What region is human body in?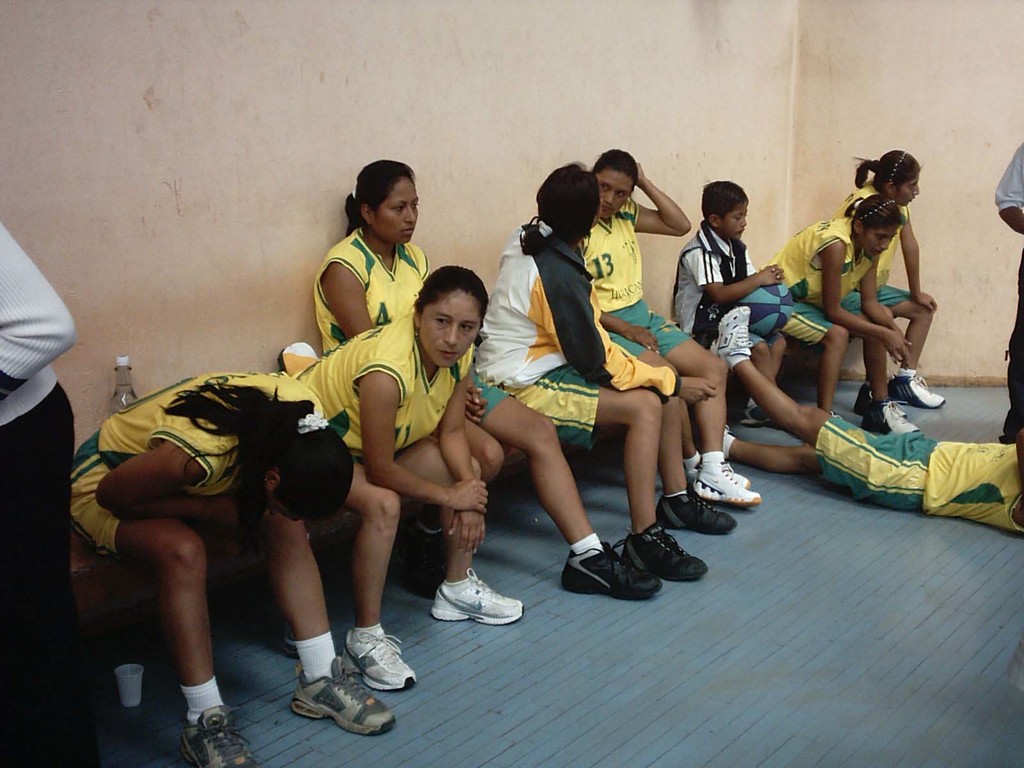
rect(472, 220, 739, 580).
